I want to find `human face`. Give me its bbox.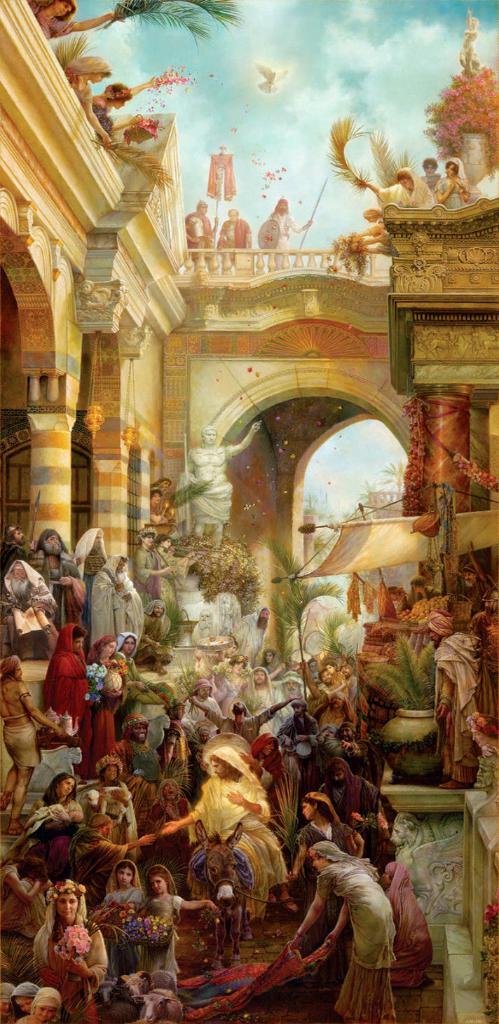
{"left": 137, "top": 729, "right": 142, "bottom": 738}.
